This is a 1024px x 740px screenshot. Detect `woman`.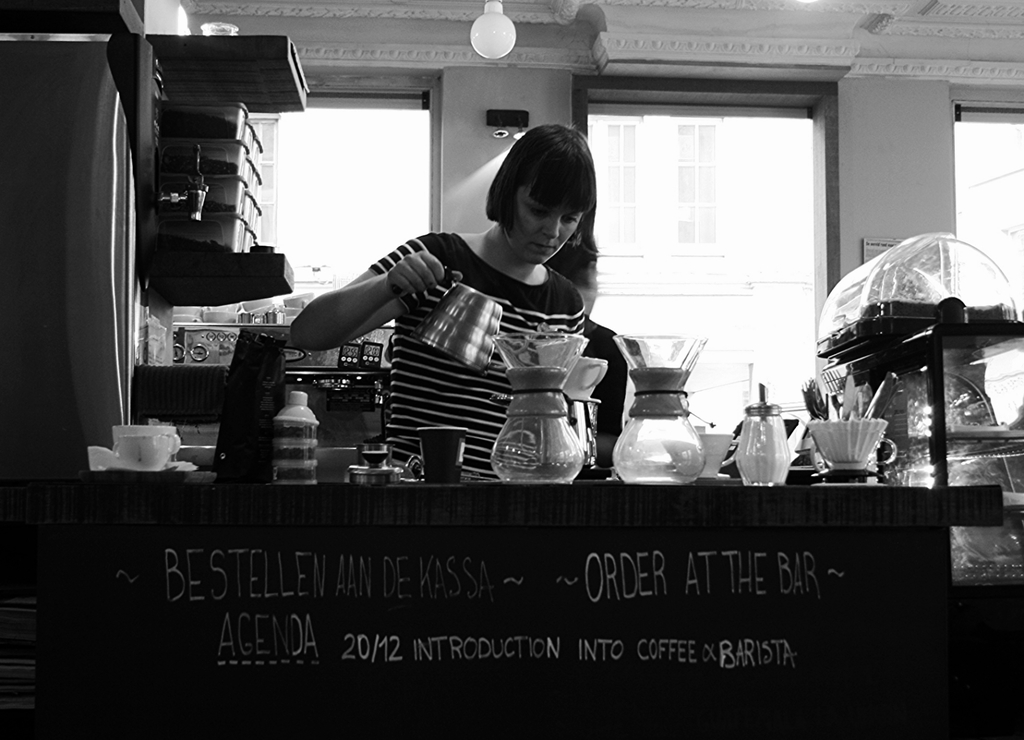
[left=252, top=156, right=577, bottom=500].
